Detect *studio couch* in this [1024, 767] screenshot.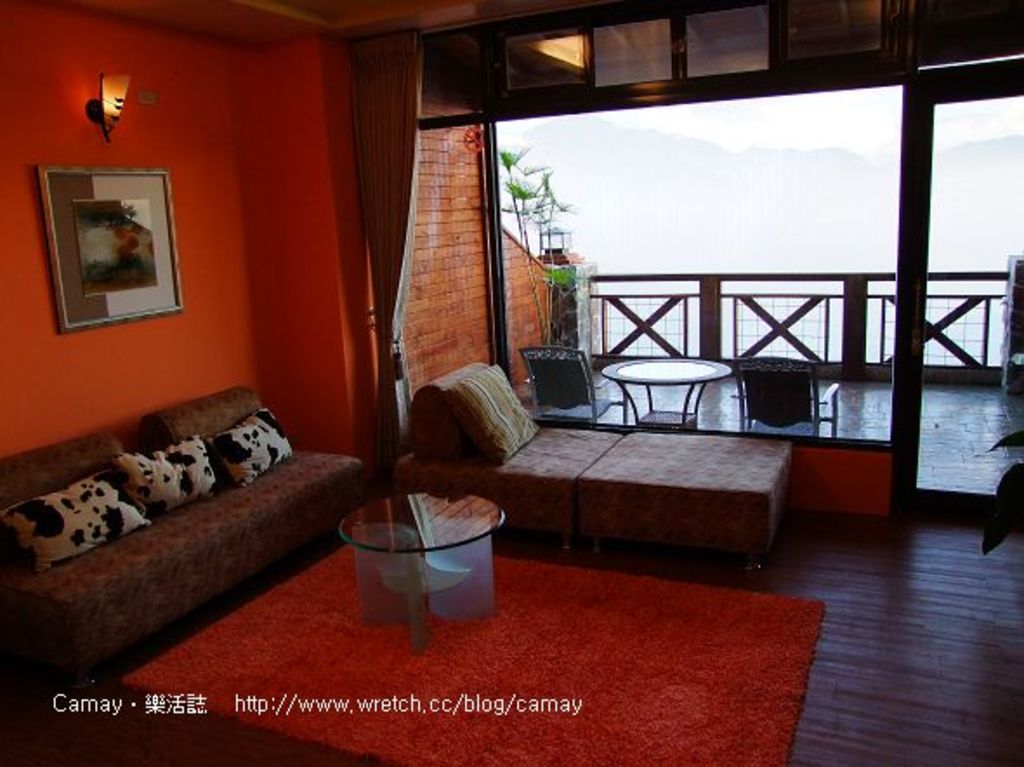
Detection: {"left": 0, "top": 370, "right": 366, "bottom": 678}.
